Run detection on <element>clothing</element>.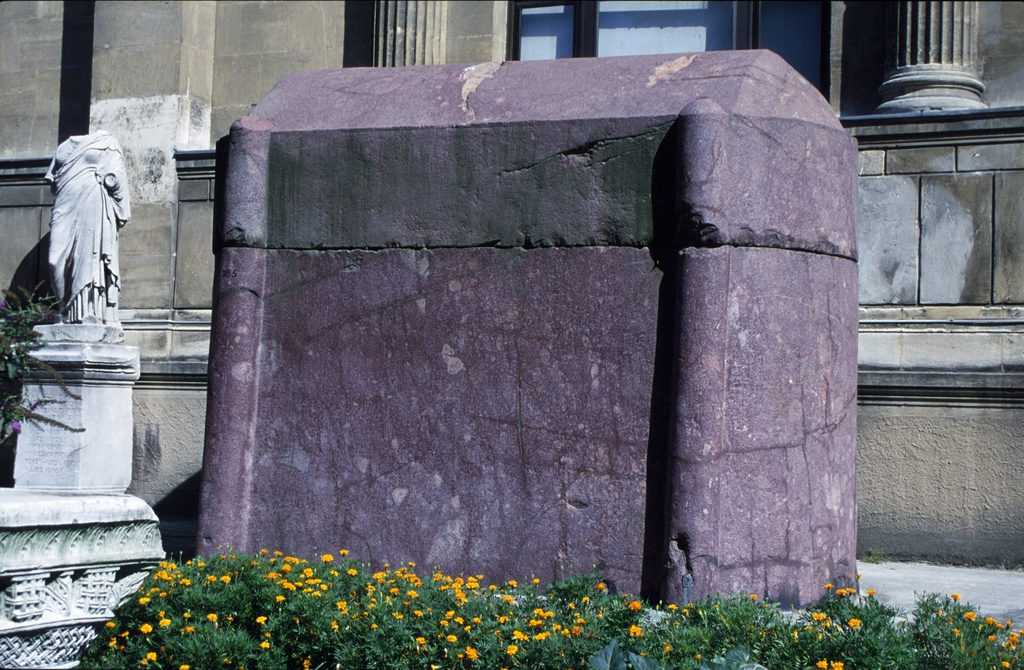
Result: box=[21, 128, 135, 329].
